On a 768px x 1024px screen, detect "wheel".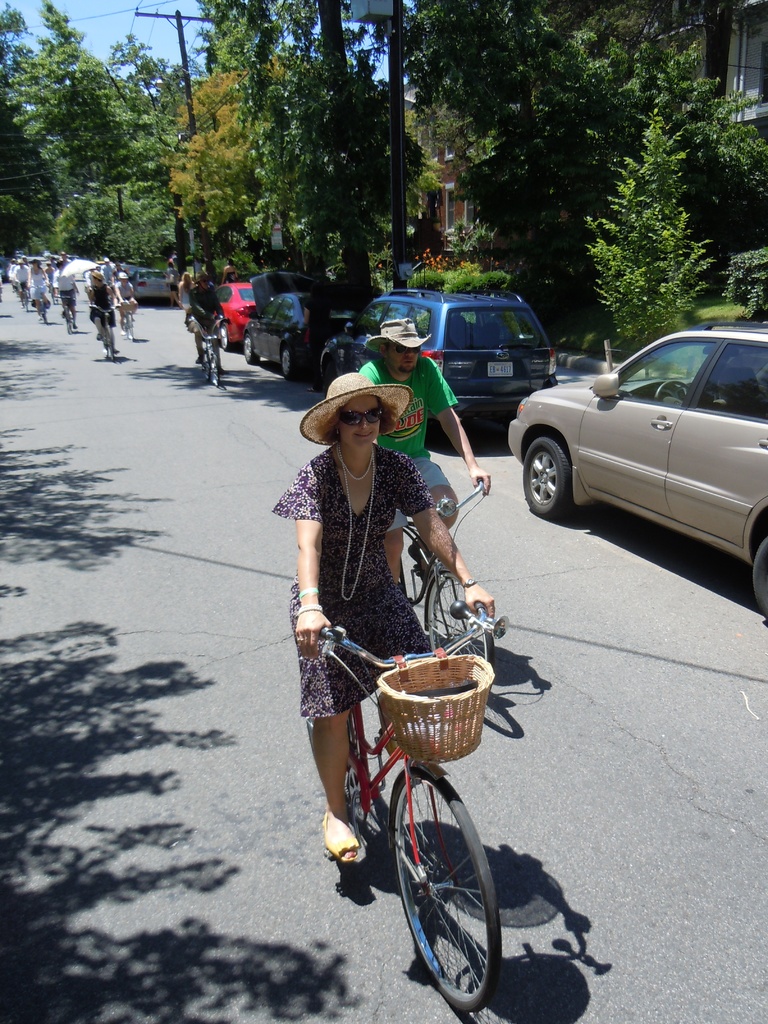
BBox(205, 353, 211, 381).
